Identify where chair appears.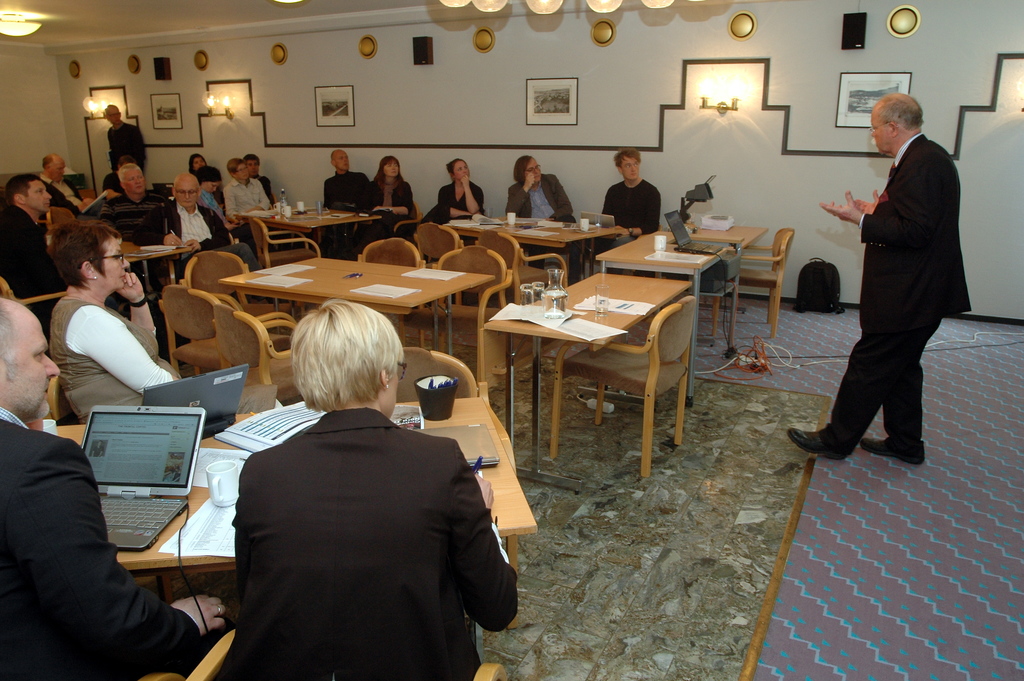
Appears at rect(699, 242, 742, 345).
